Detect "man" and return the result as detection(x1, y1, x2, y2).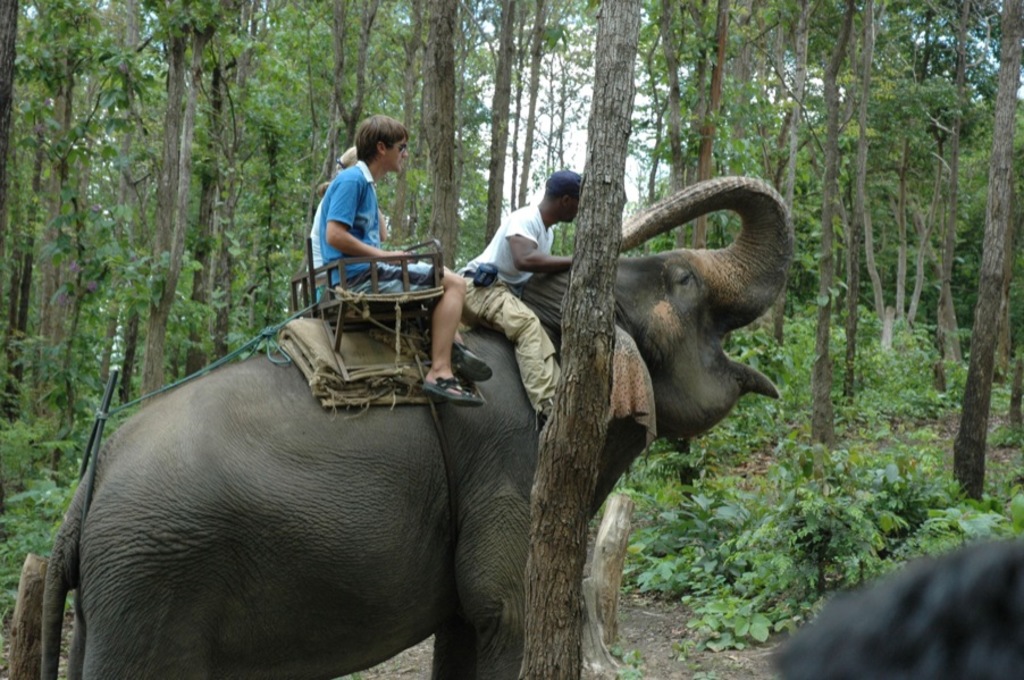
detection(452, 168, 586, 434).
